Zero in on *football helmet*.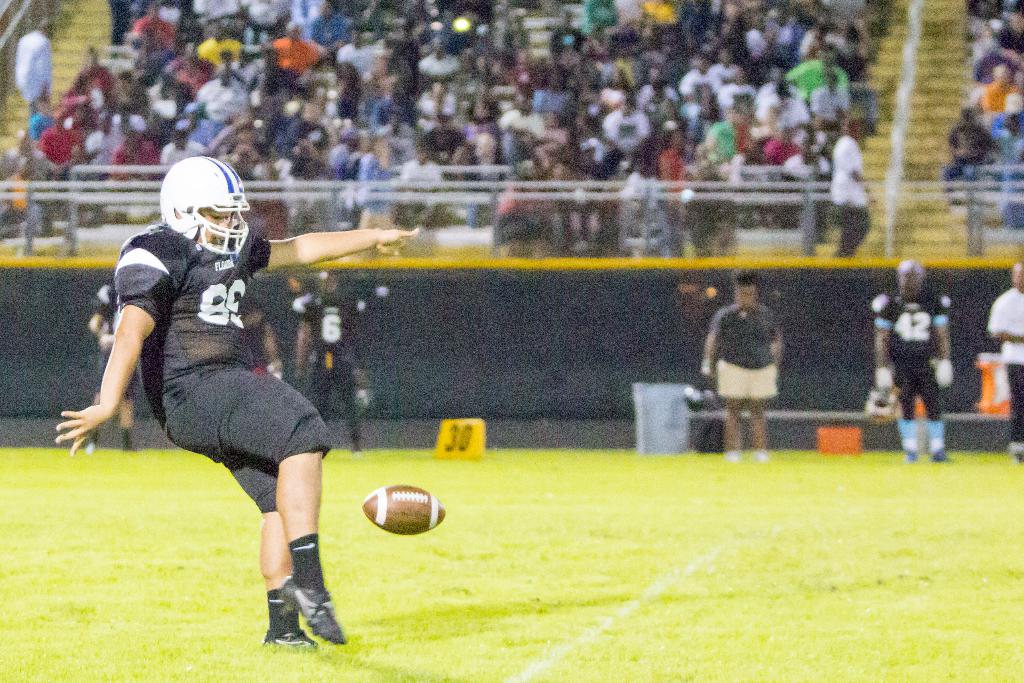
Zeroed in: x1=865 y1=378 x2=909 y2=426.
